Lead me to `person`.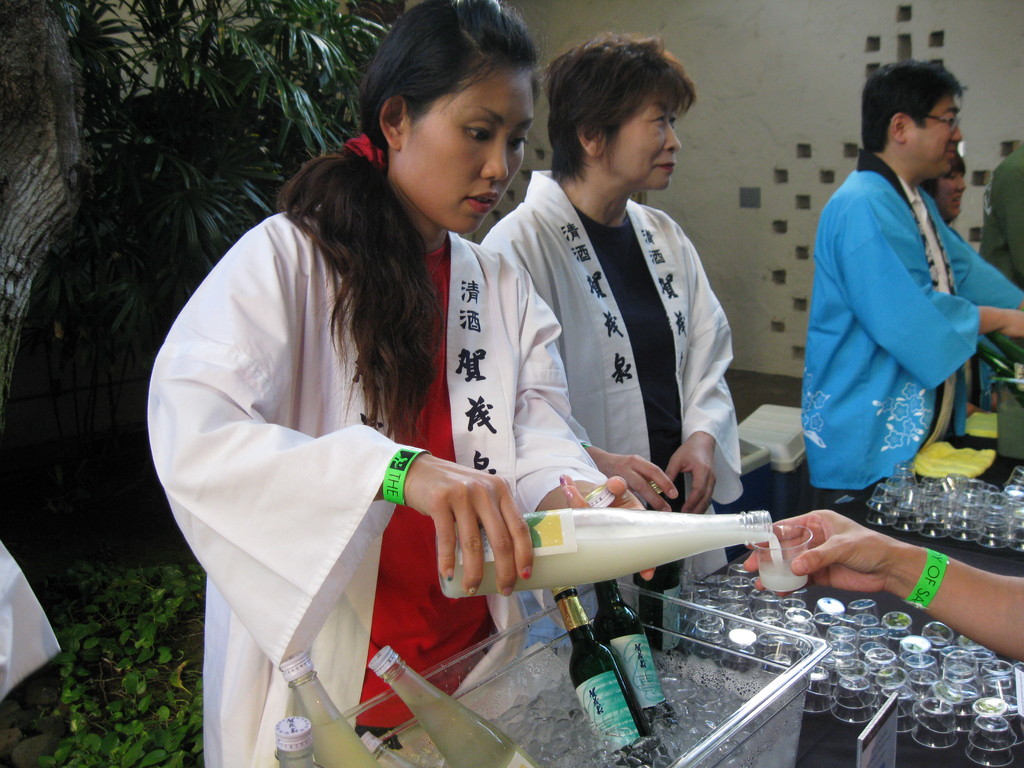
Lead to 916/151/1011/415.
